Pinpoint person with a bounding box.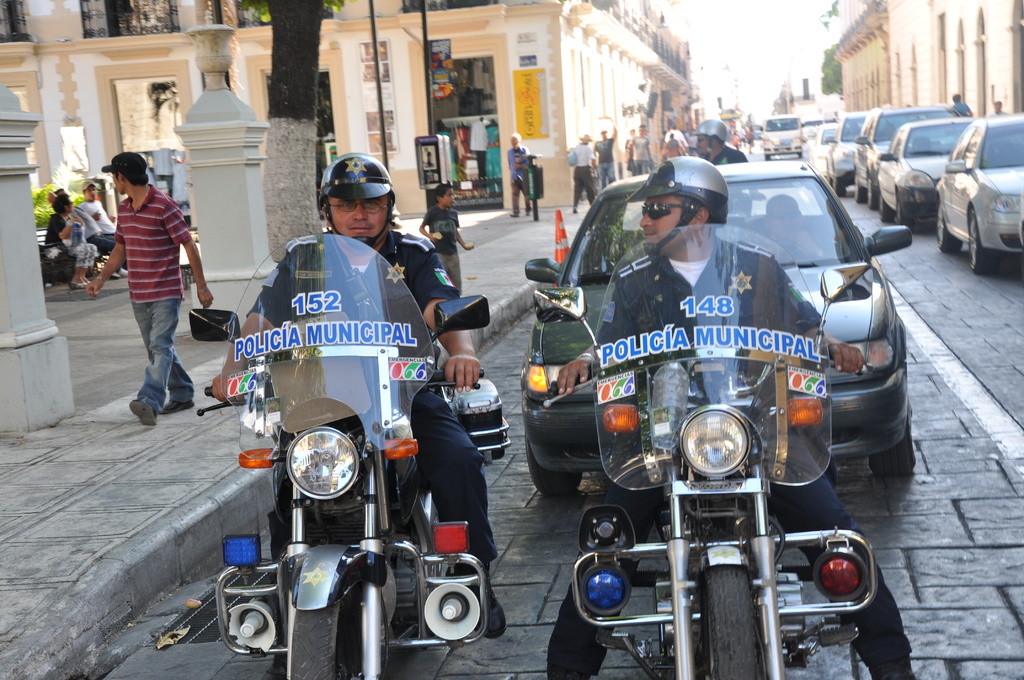
(757, 194, 831, 264).
